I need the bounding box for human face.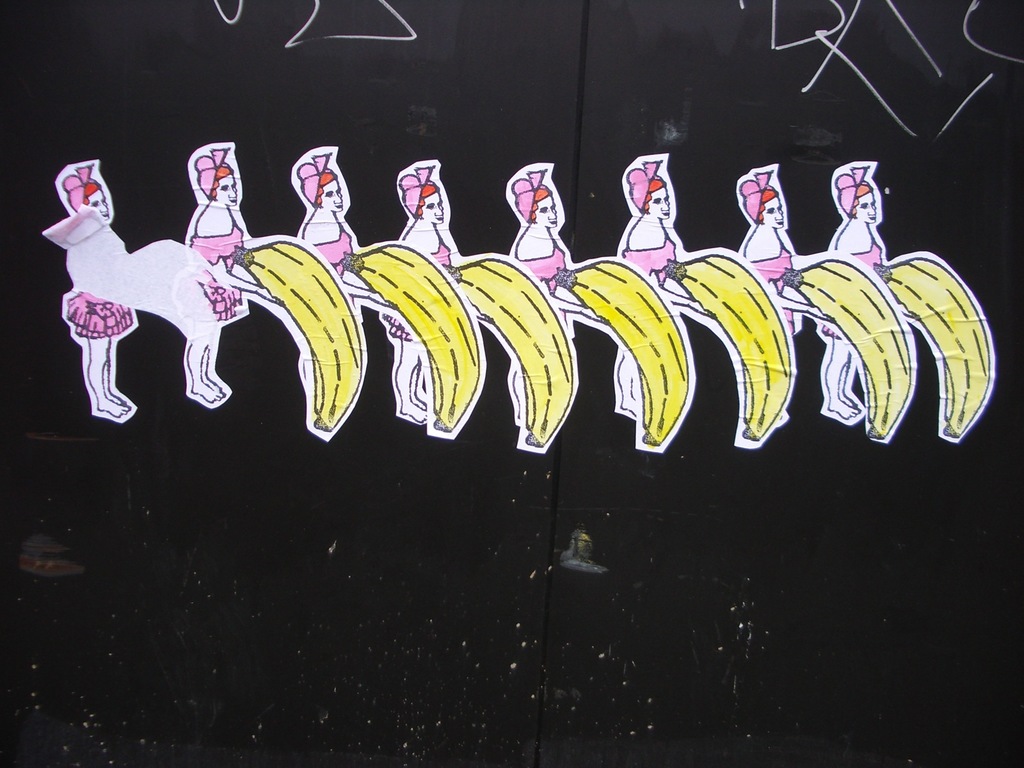
Here it is: rect(321, 179, 344, 214).
